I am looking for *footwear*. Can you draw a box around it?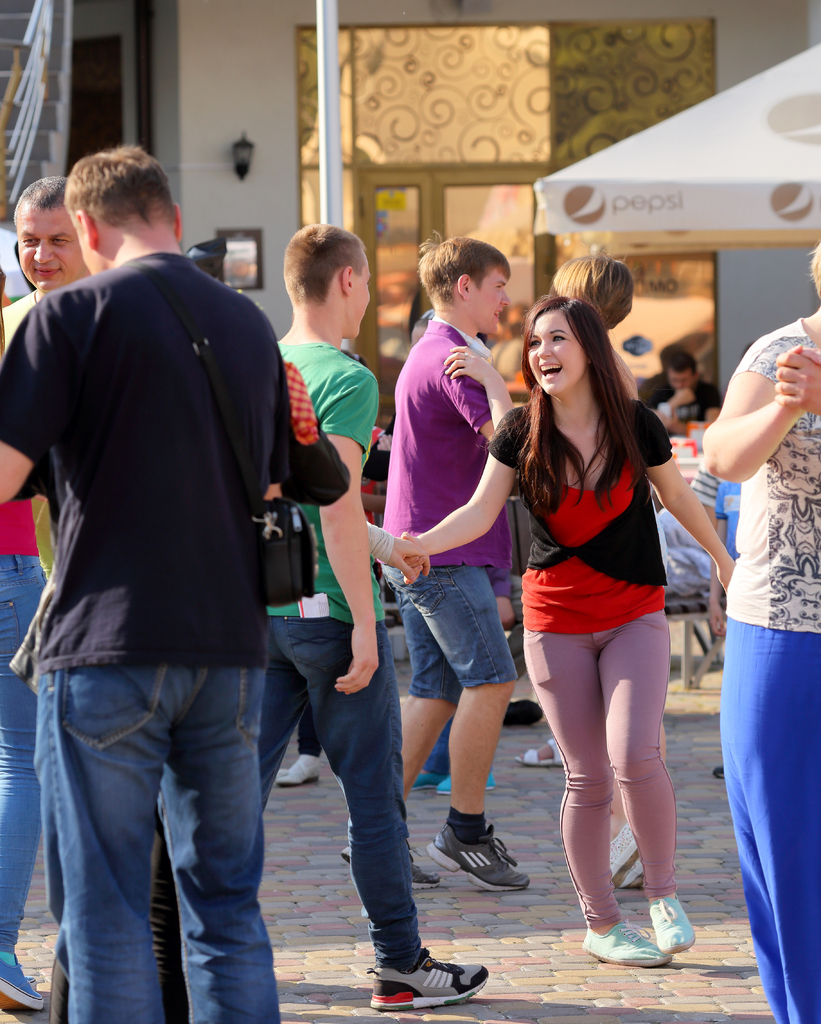
Sure, the bounding box is select_region(612, 821, 646, 882).
